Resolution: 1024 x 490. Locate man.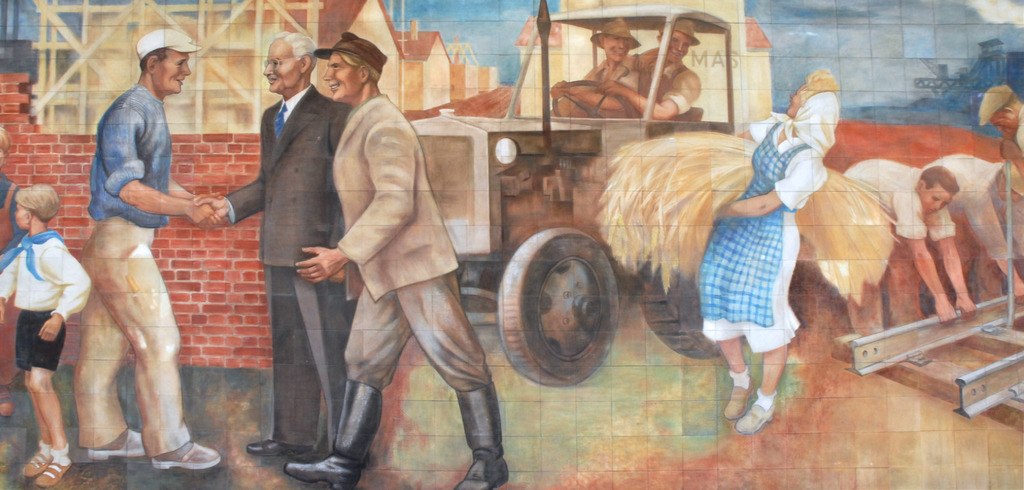
977, 84, 1023, 164.
